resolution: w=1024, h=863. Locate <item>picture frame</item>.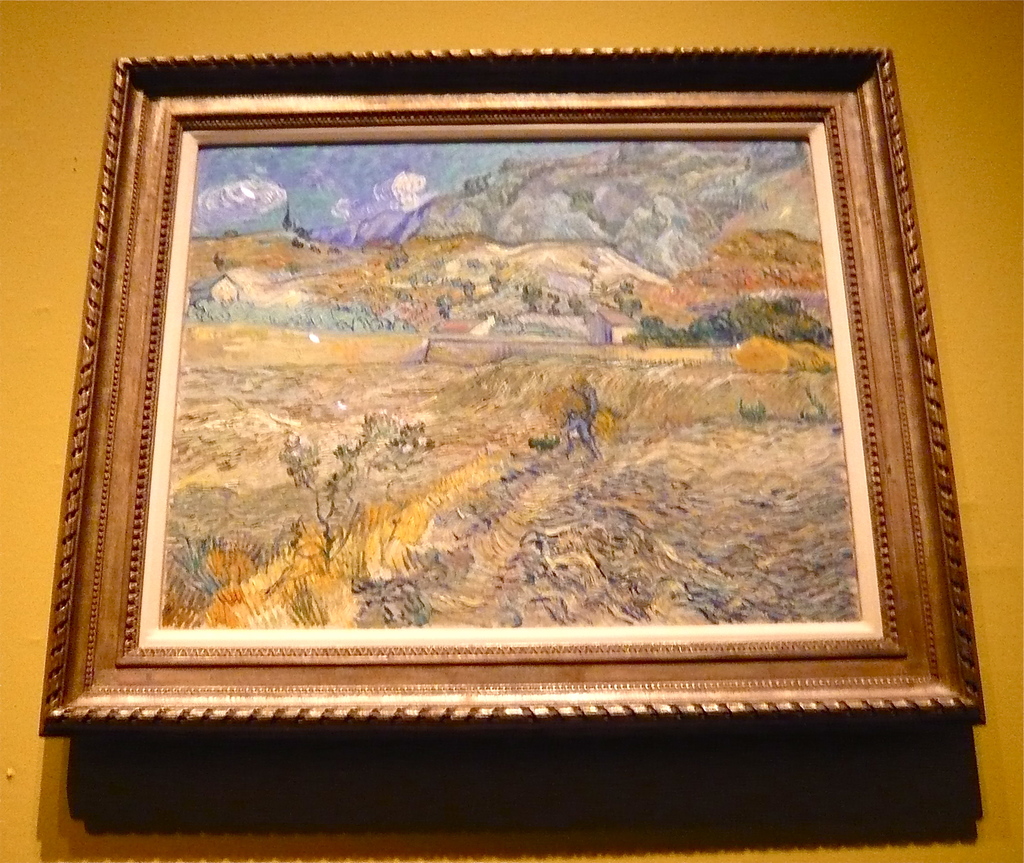
42,43,985,734.
